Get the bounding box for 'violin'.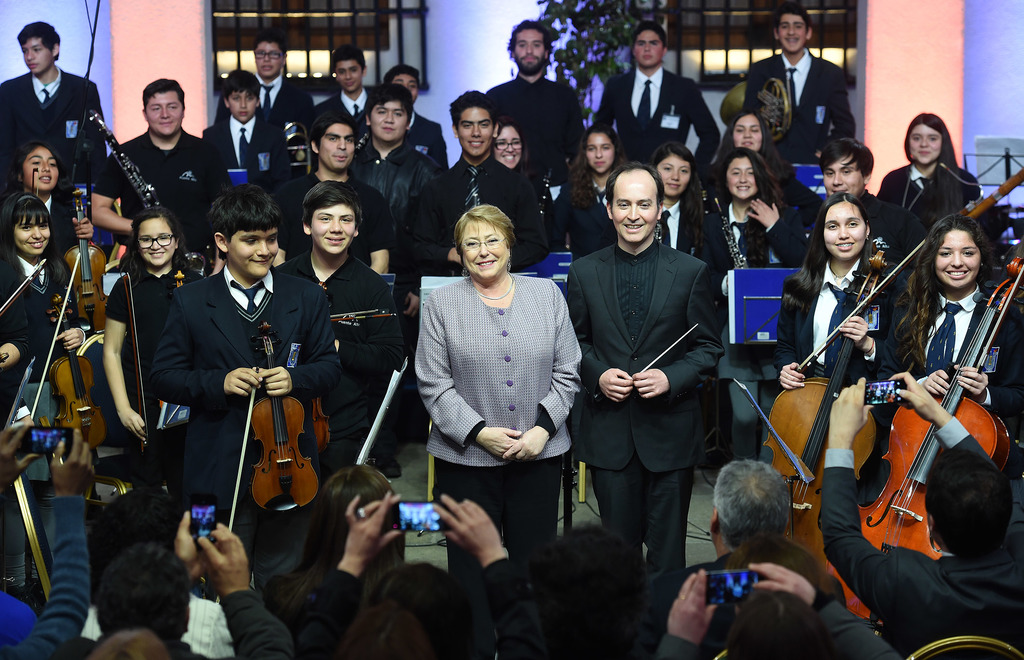
crop(330, 309, 404, 330).
